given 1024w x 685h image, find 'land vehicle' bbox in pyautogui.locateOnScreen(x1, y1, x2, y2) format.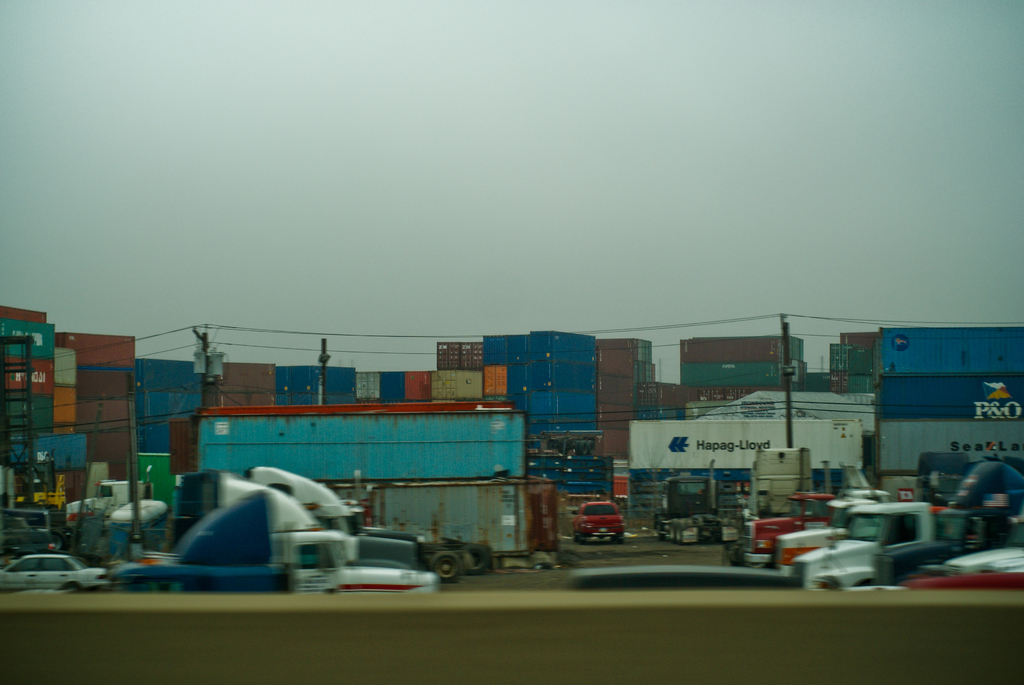
pyautogui.locateOnScreen(352, 475, 532, 586).
